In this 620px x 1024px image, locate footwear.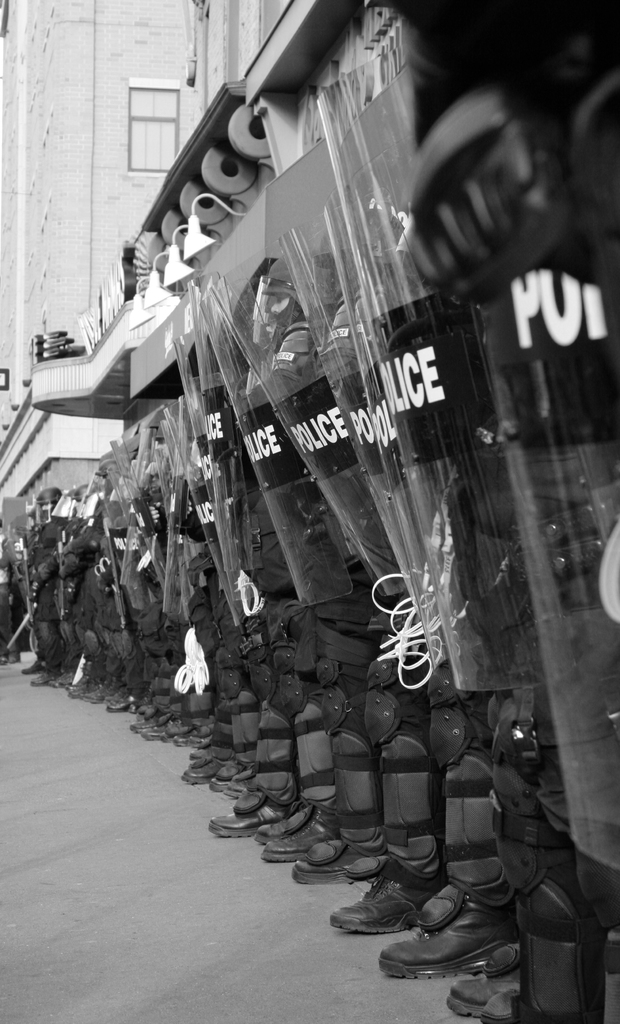
Bounding box: <bbox>381, 889, 530, 986</bbox>.
